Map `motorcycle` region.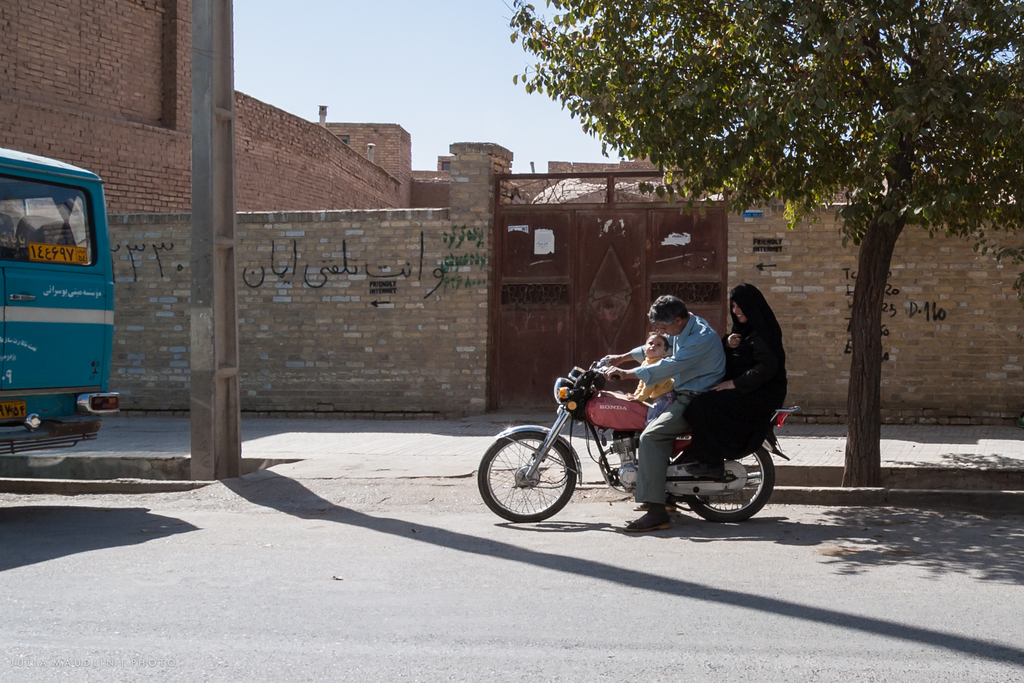
Mapped to region(472, 356, 801, 534).
